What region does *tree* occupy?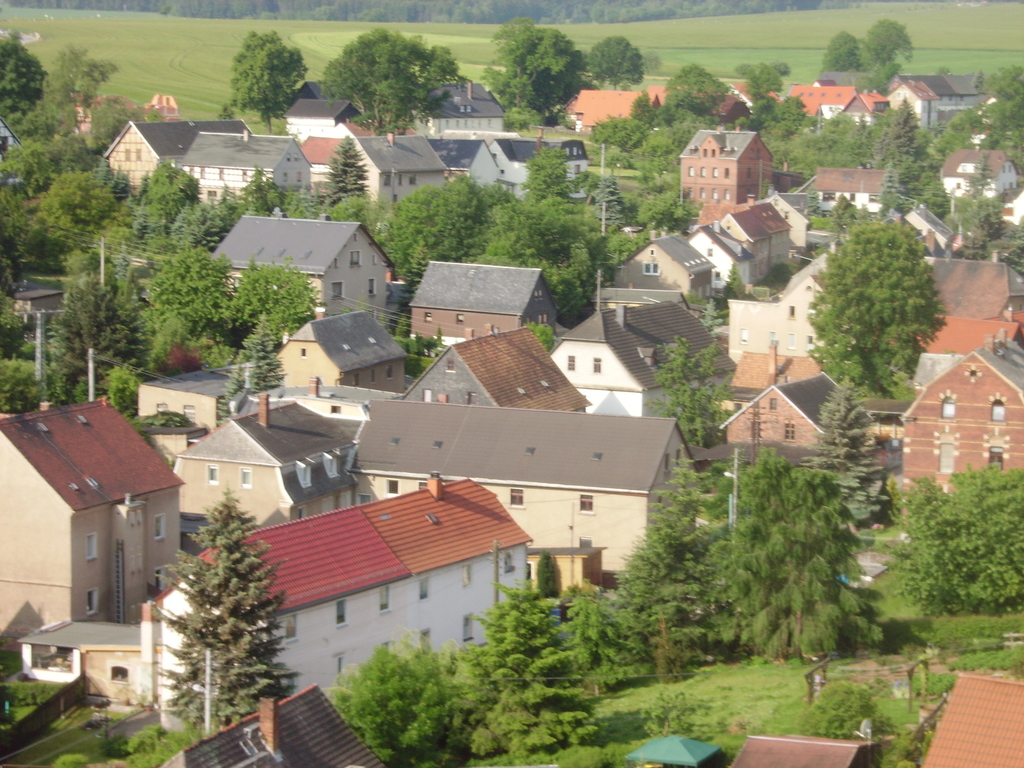
bbox=[324, 138, 366, 207].
